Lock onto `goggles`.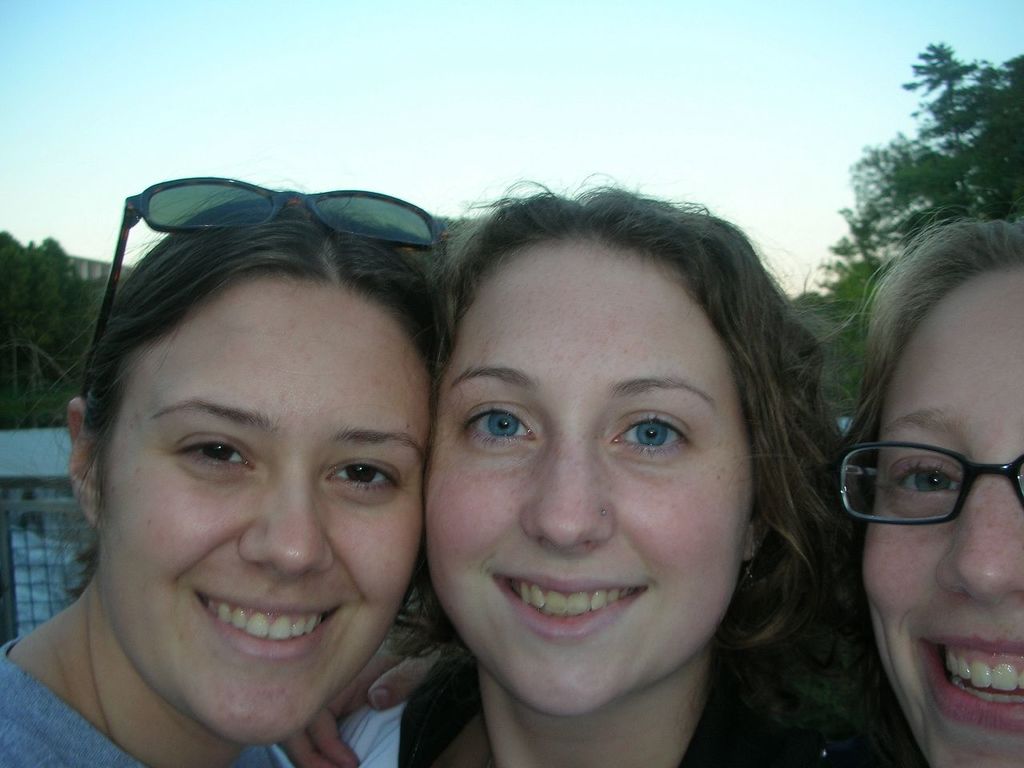
Locked: detection(75, 171, 443, 390).
